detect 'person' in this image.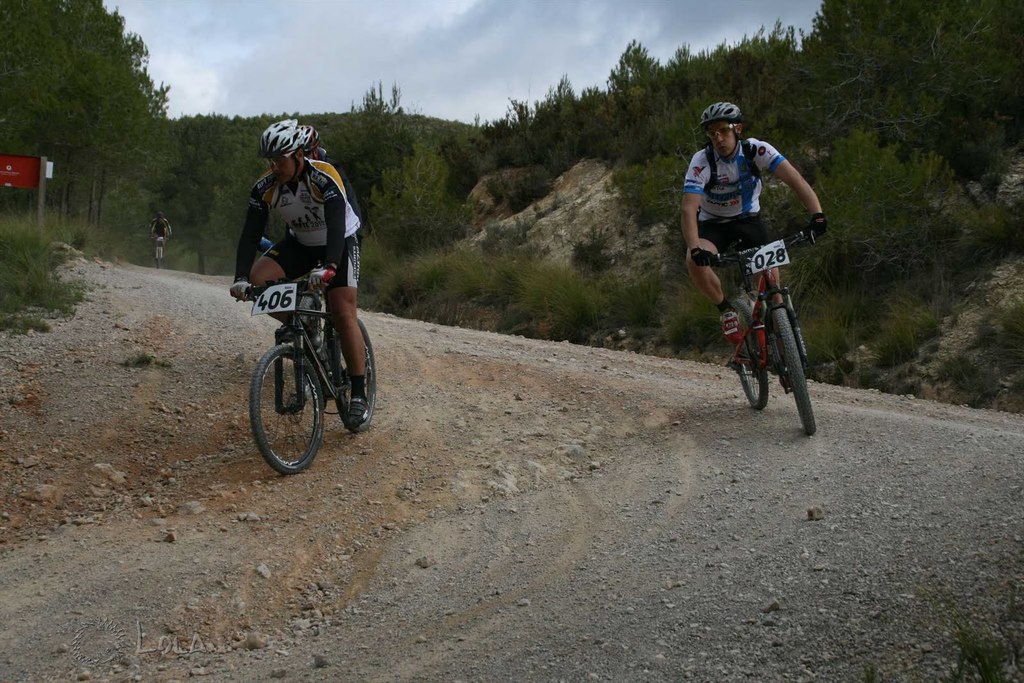
Detection: <region>151, 213, 172, 268</region>.
